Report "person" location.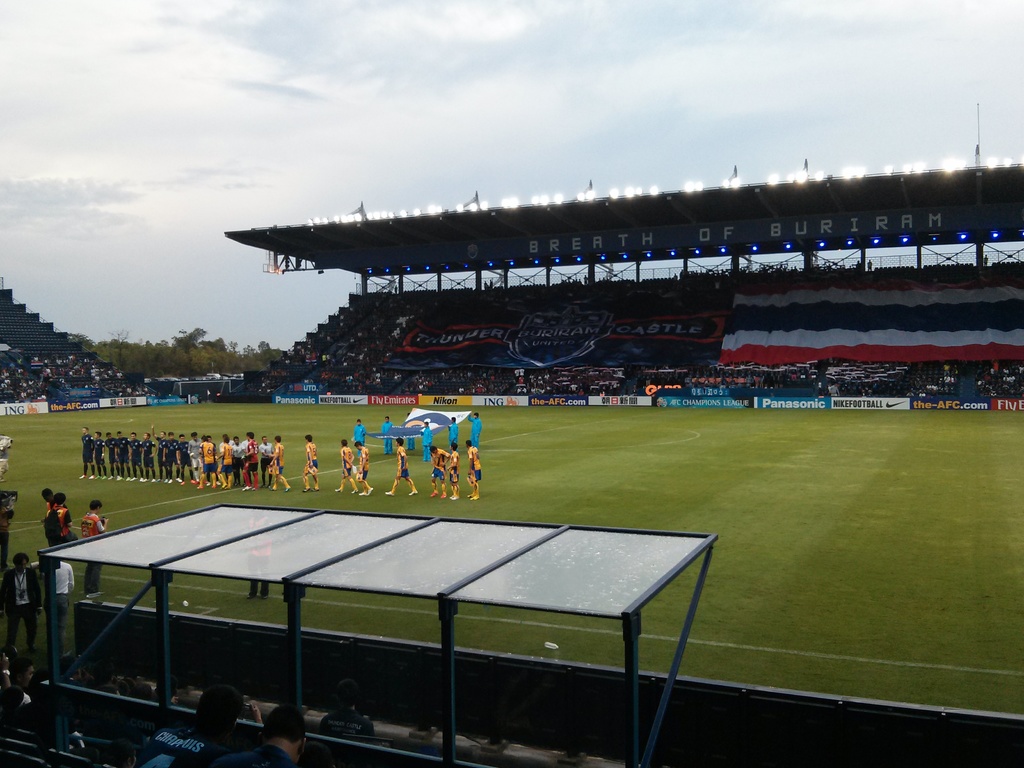
Report: (126,429,140,479).
